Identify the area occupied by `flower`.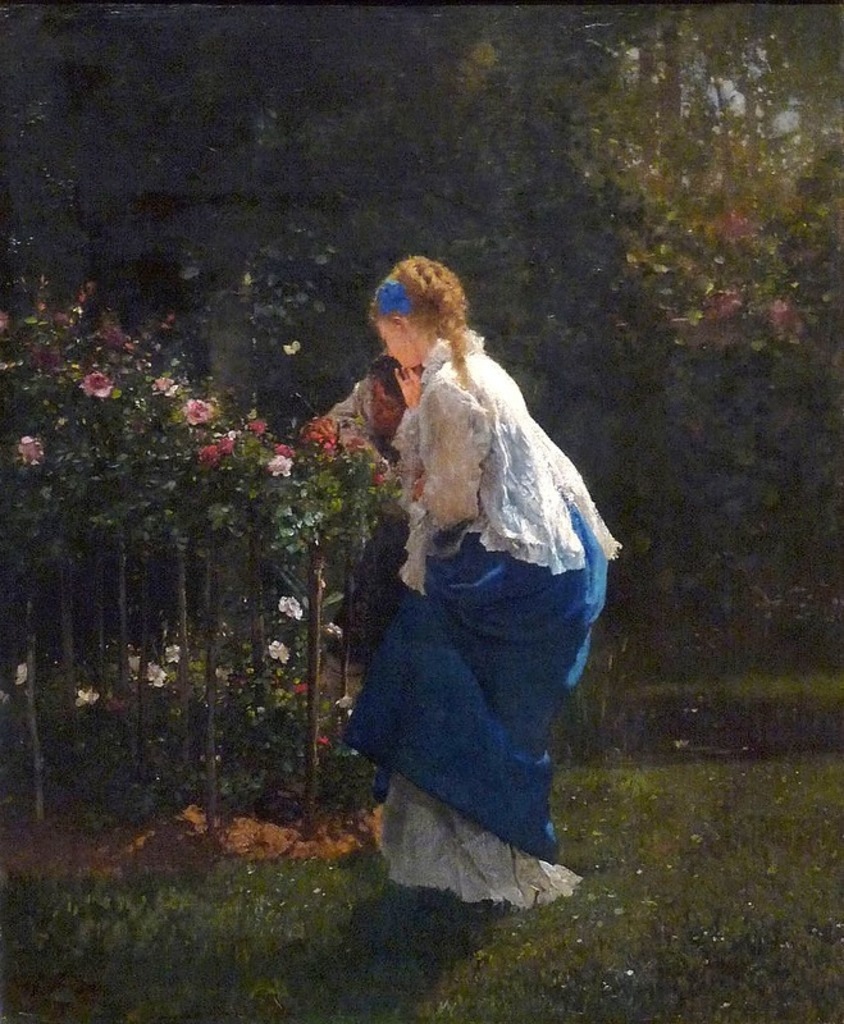
Area: <region>82, 370, 106, 396</region>.
